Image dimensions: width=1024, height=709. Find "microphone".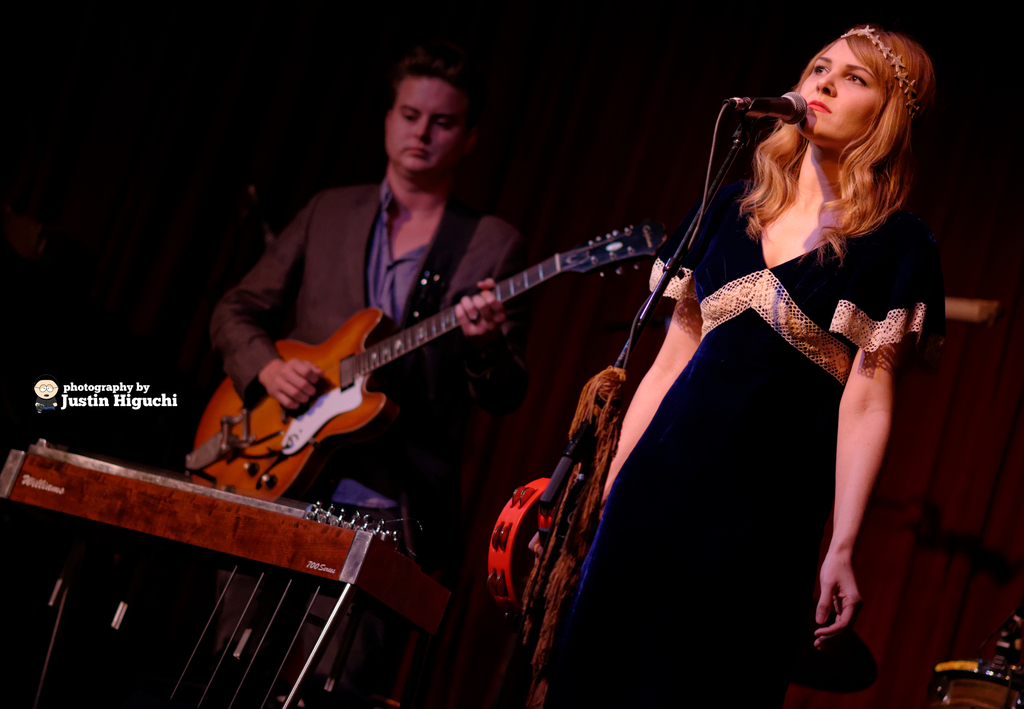
(left=725, top=90, right=812, bottom=124).
